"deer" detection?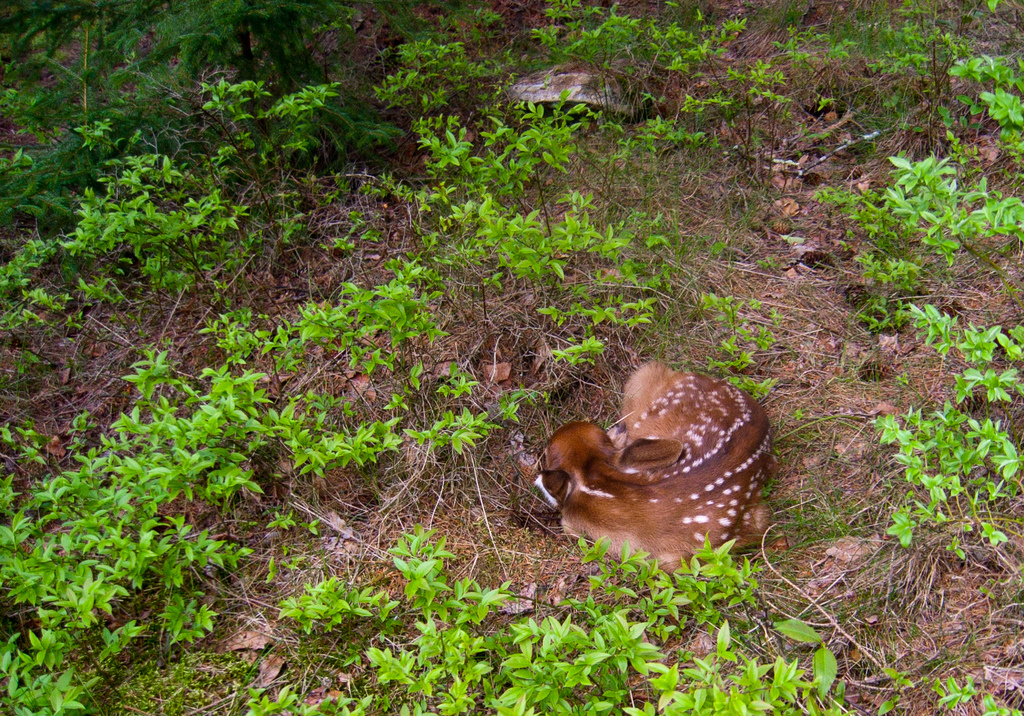
bbox=[518, 361, 767, 566]
